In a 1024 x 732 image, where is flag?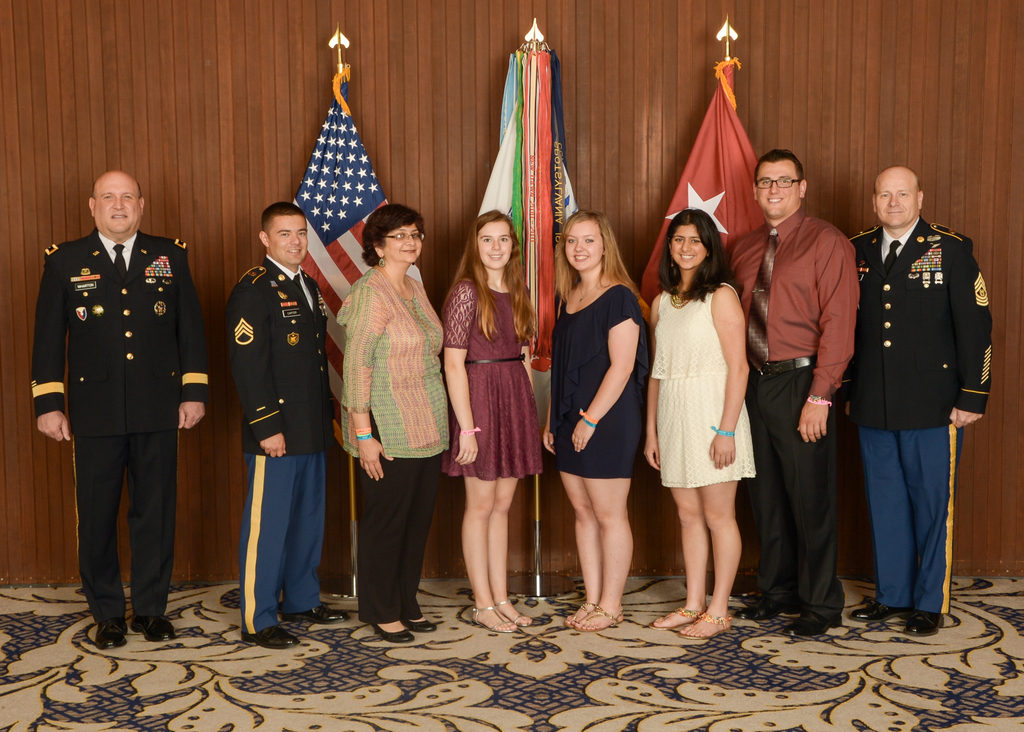
crop(290, 95, 390, 463).
